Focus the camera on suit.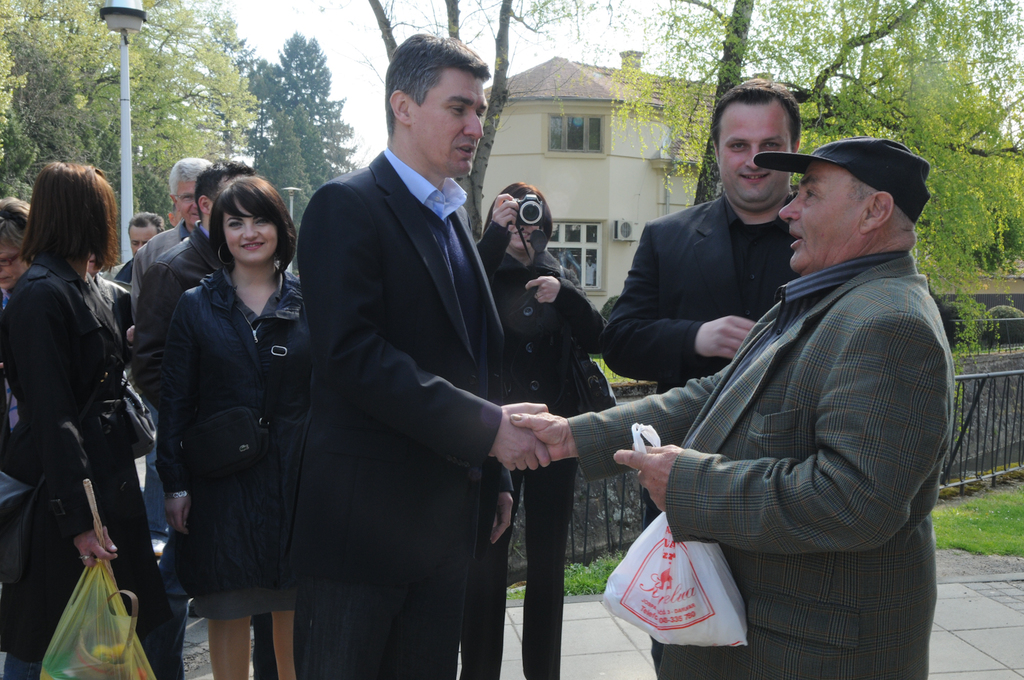
Focus region: 597 191 798 676.
